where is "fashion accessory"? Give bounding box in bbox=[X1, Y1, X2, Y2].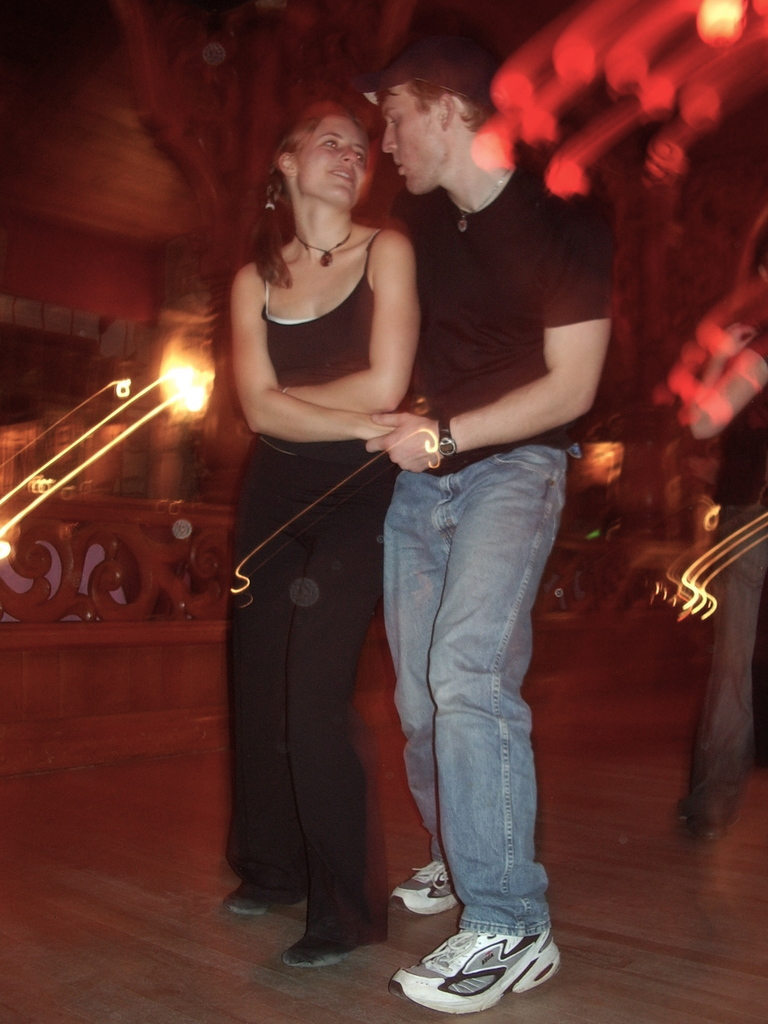
bbox=[291, 224, 355, 268].
